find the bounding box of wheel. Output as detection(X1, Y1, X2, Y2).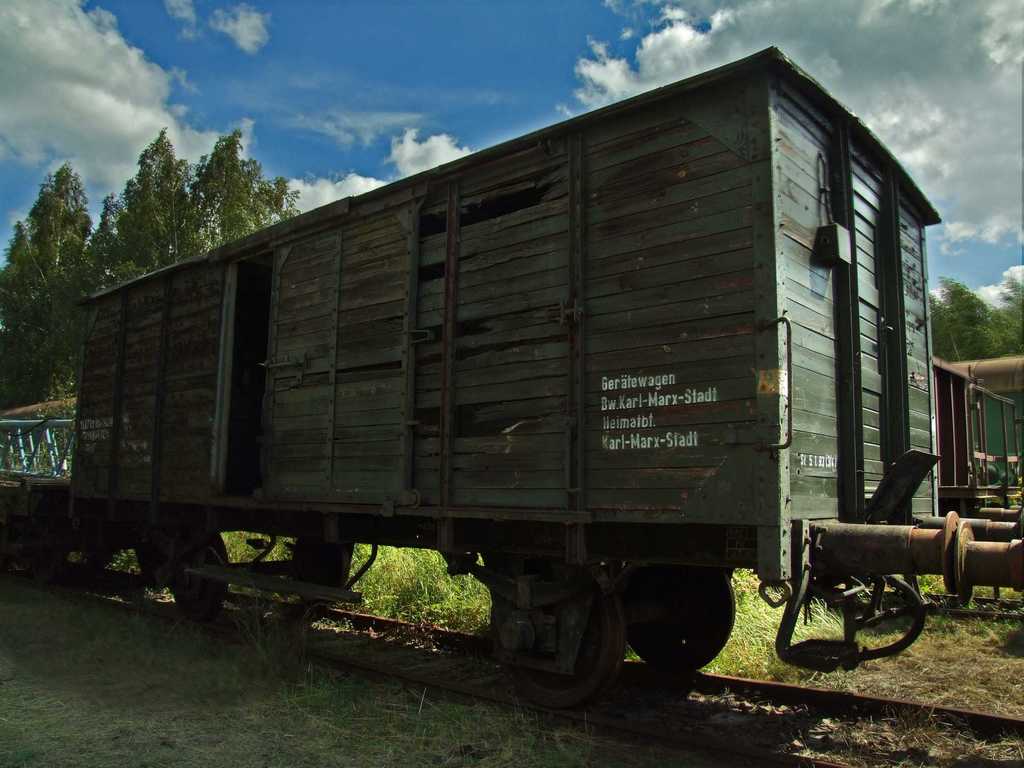
detection(618, 567, 739, 677).
